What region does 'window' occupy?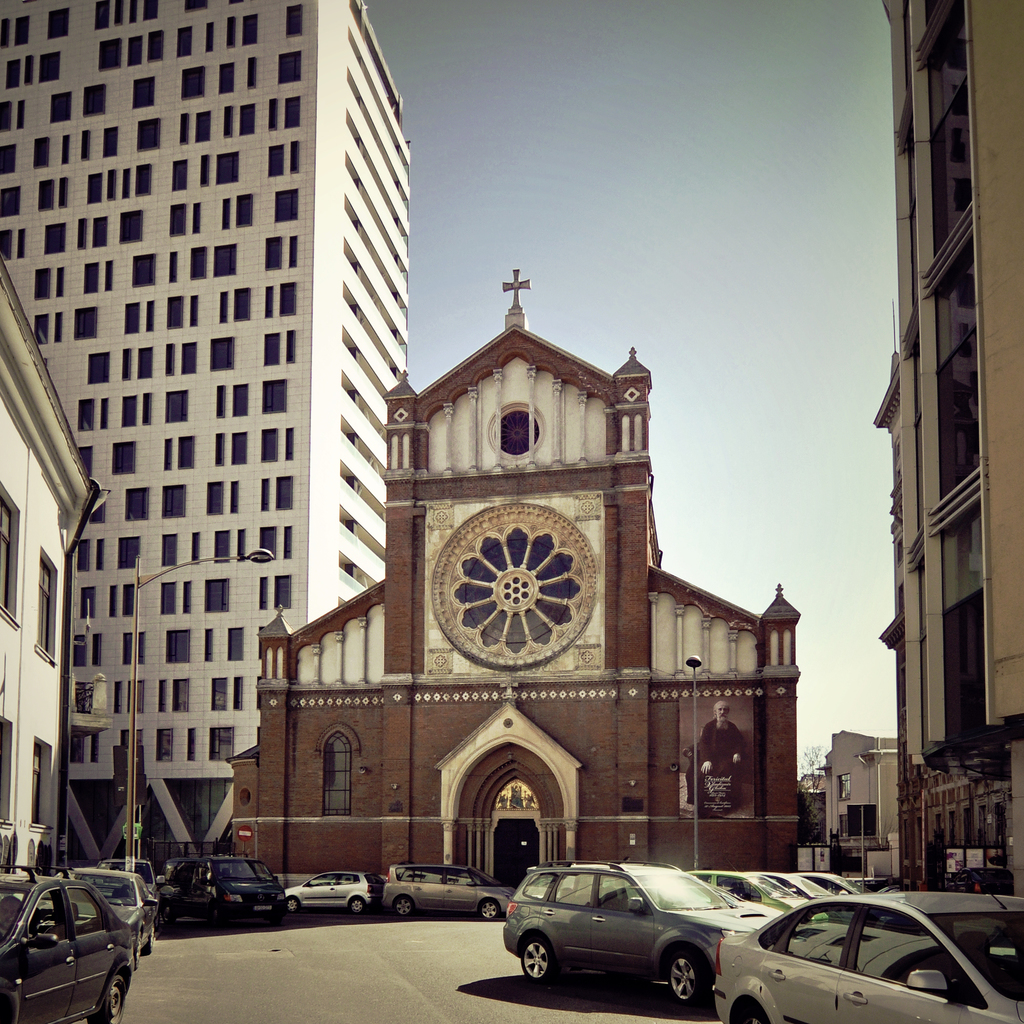
(x1=177, y1=440, x2=191, y2=474).
